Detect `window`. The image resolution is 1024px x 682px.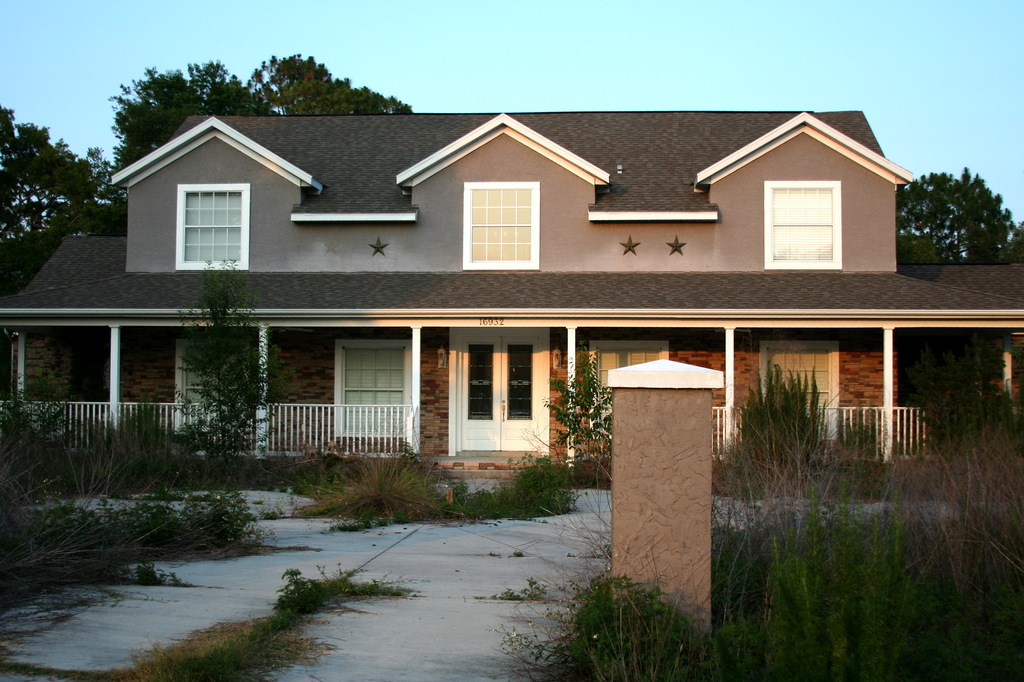
[332,338,412,443].
